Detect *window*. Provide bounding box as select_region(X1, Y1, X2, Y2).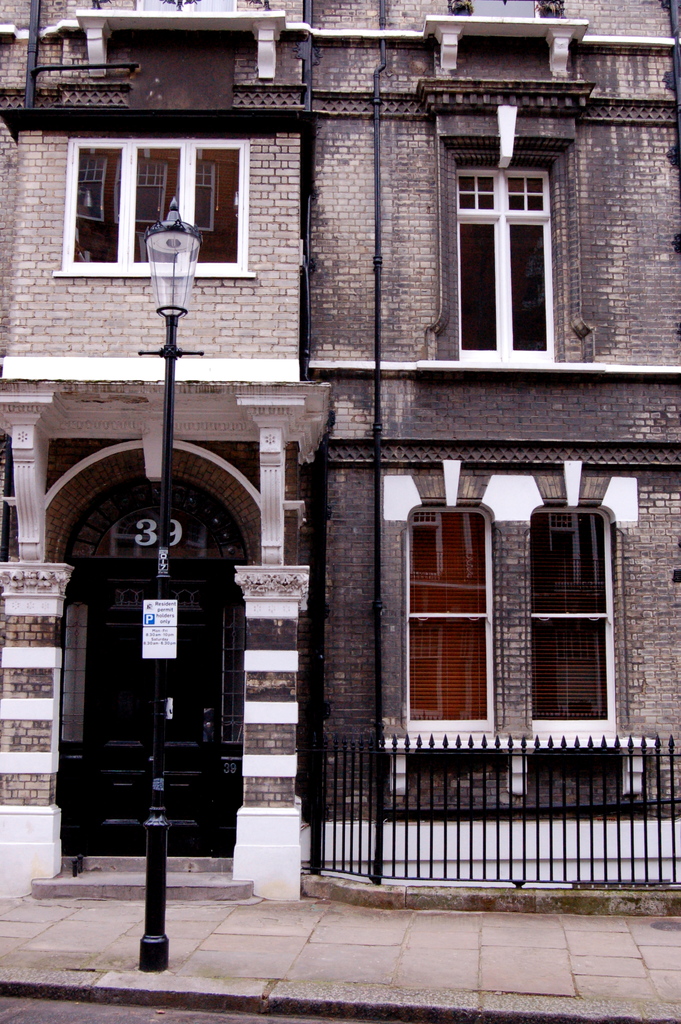
select_region(406, 497, 490, 728).
